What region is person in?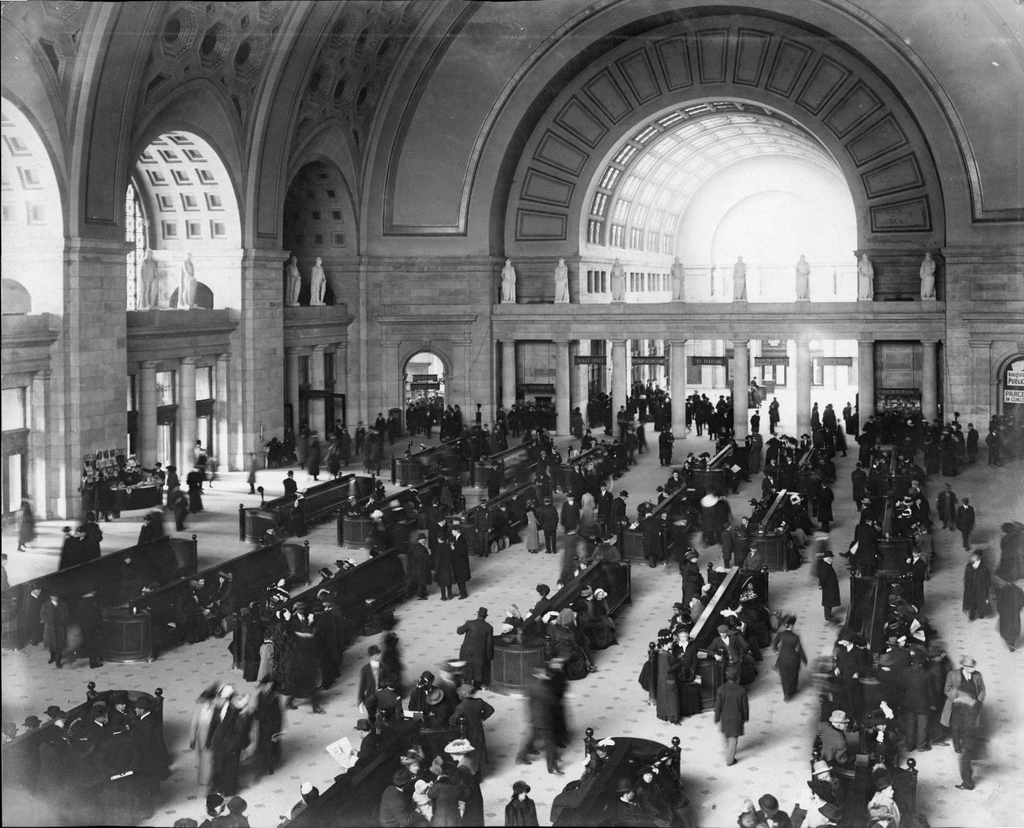
BBox(1013, 520, 1023, 582).
